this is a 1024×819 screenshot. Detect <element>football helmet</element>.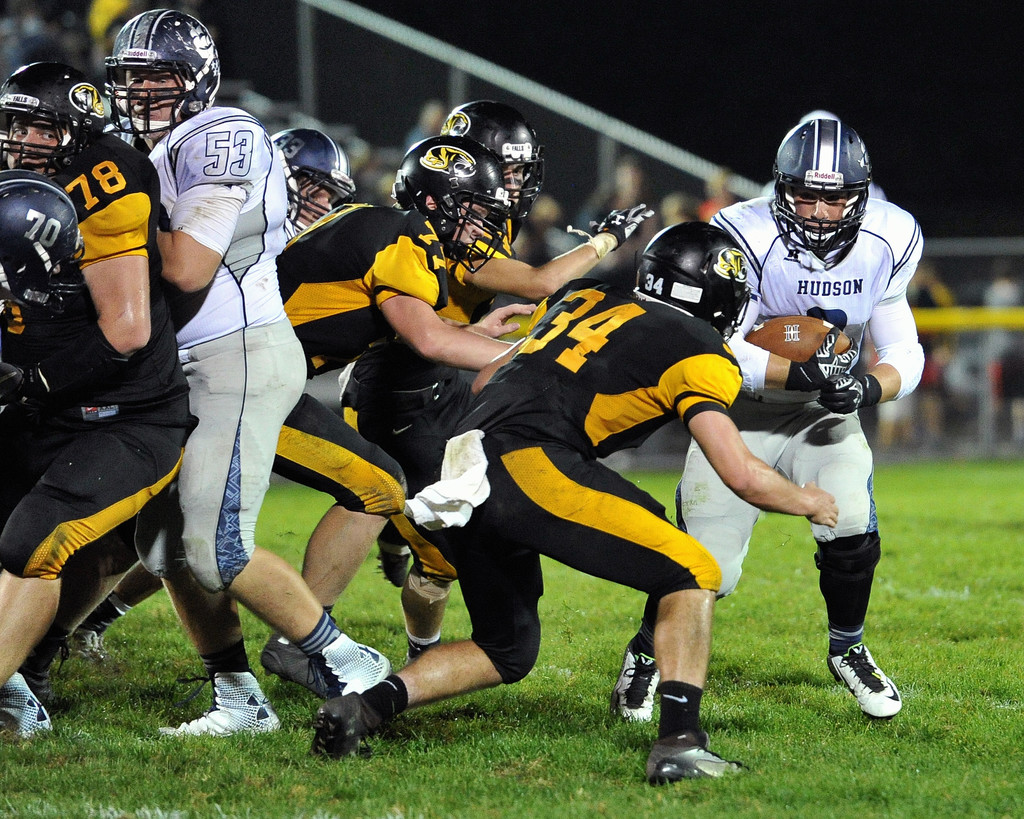
x1=768, y1=116, x2=874, y2=267.
